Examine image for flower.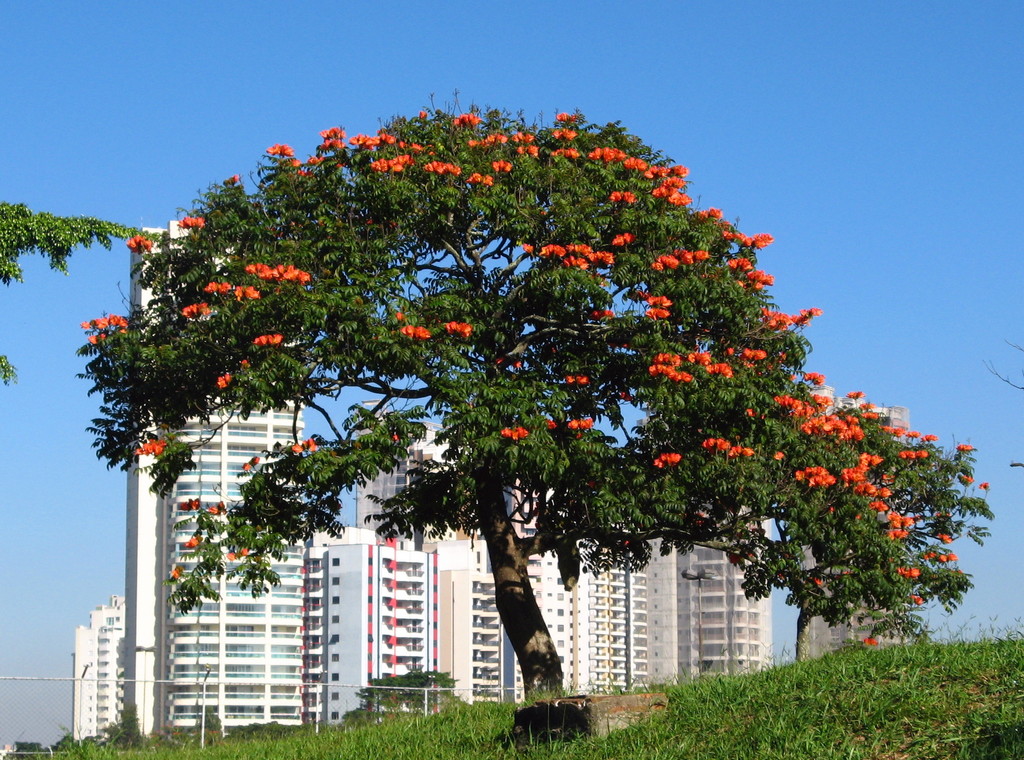
Examination result: 517/147/525/157.
